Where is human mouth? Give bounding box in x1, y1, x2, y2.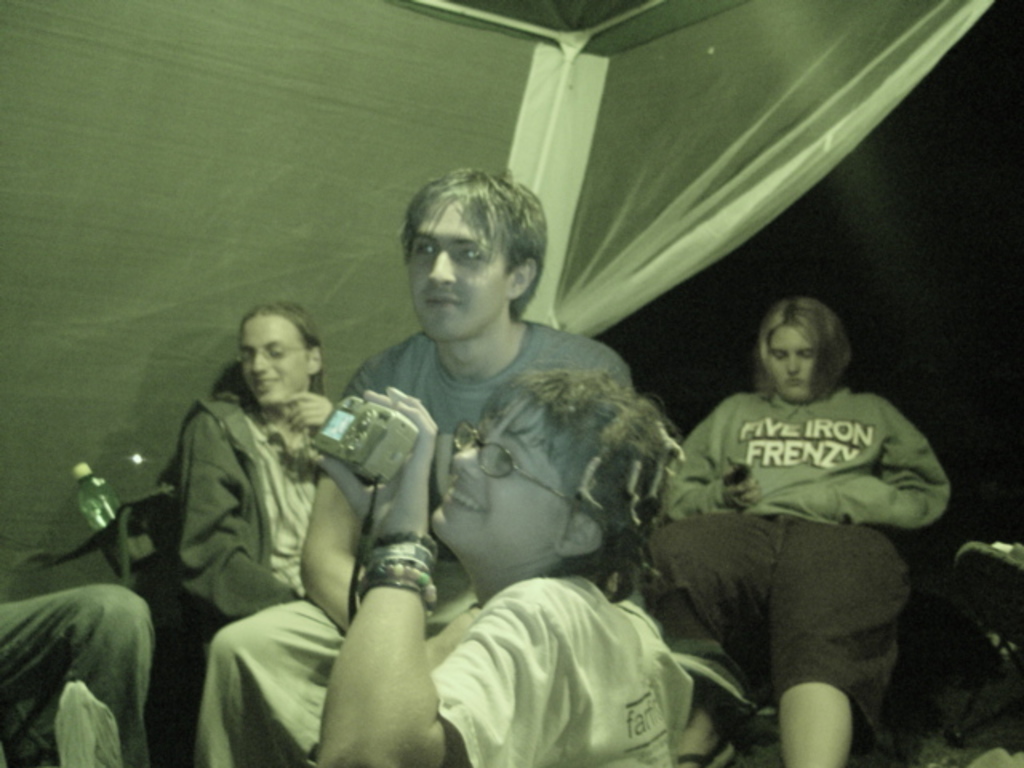
424, 298, 461, 304.
